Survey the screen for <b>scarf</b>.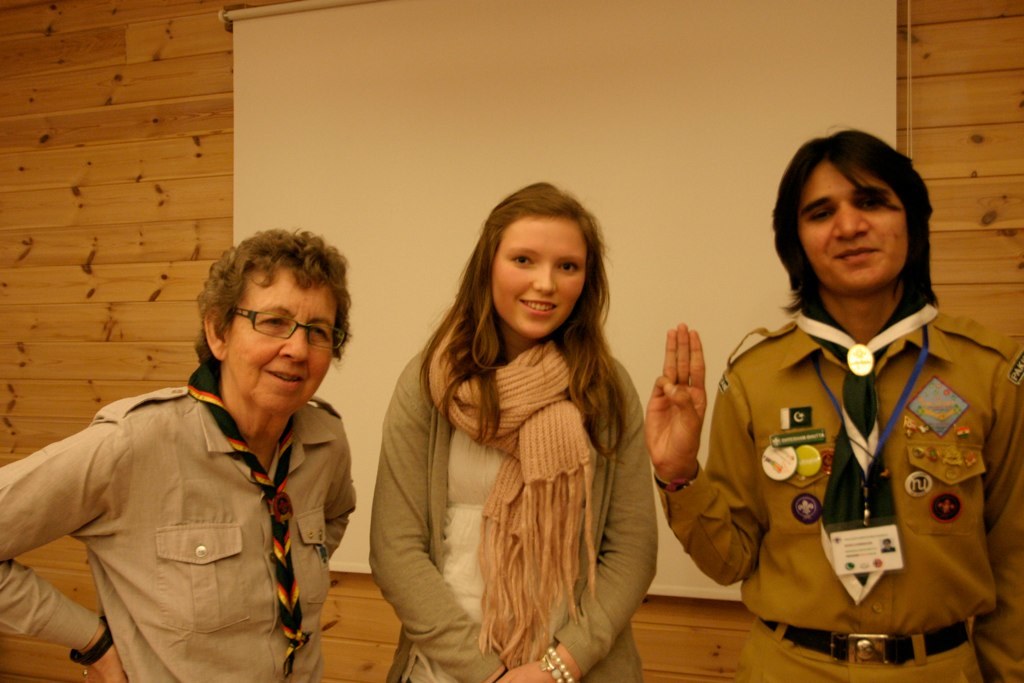
Survey found: region(424, 323, 611, 675).
